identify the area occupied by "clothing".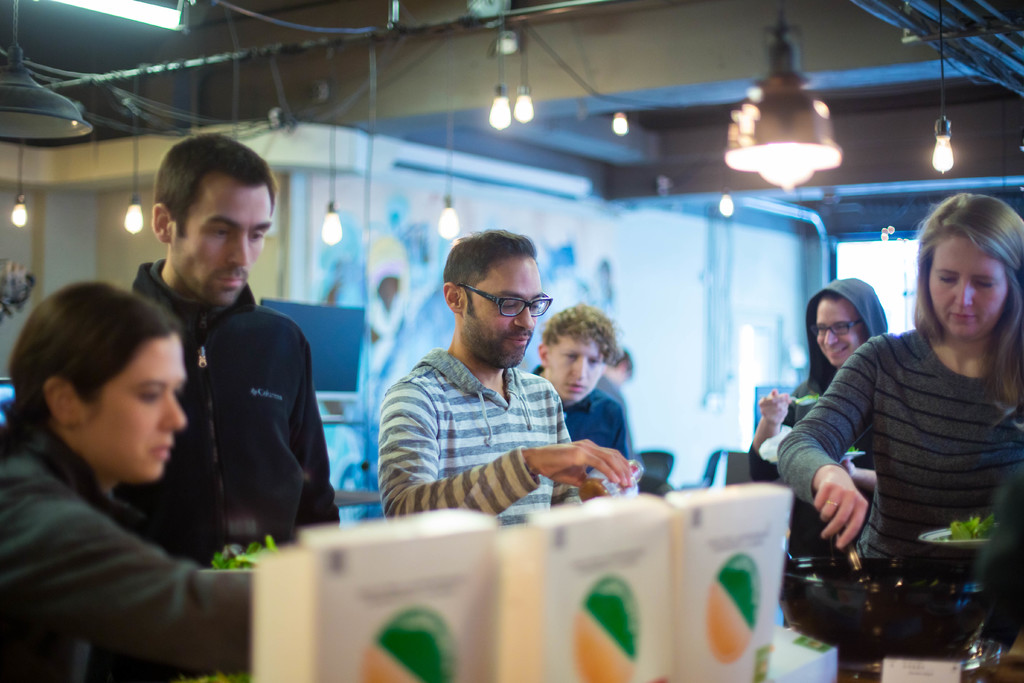
Area: rect(131, 260, 335, 573).
